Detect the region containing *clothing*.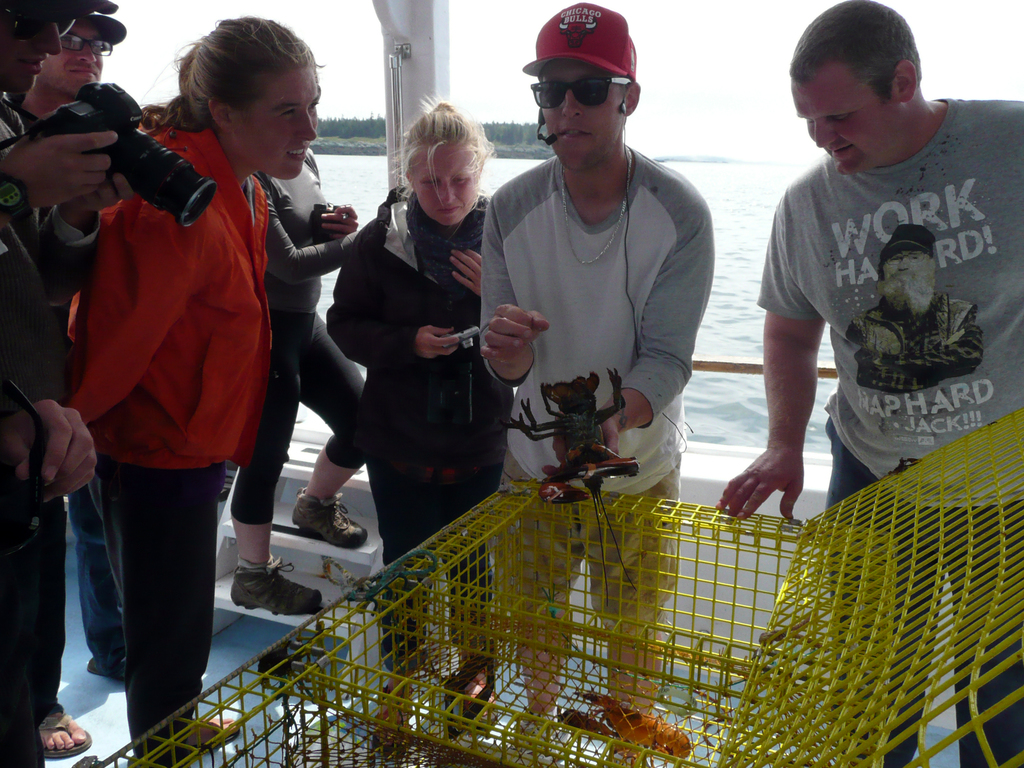
x1=58, y1=118, x2=272, y2=745.
